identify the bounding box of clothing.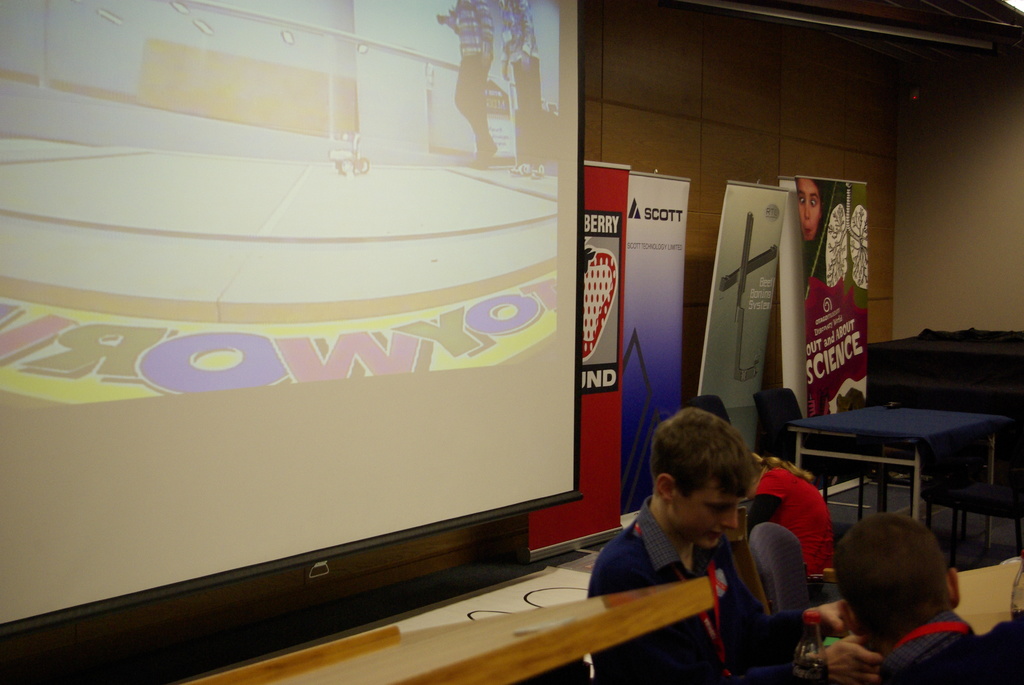
bbox(749, 462, 845, 589).
